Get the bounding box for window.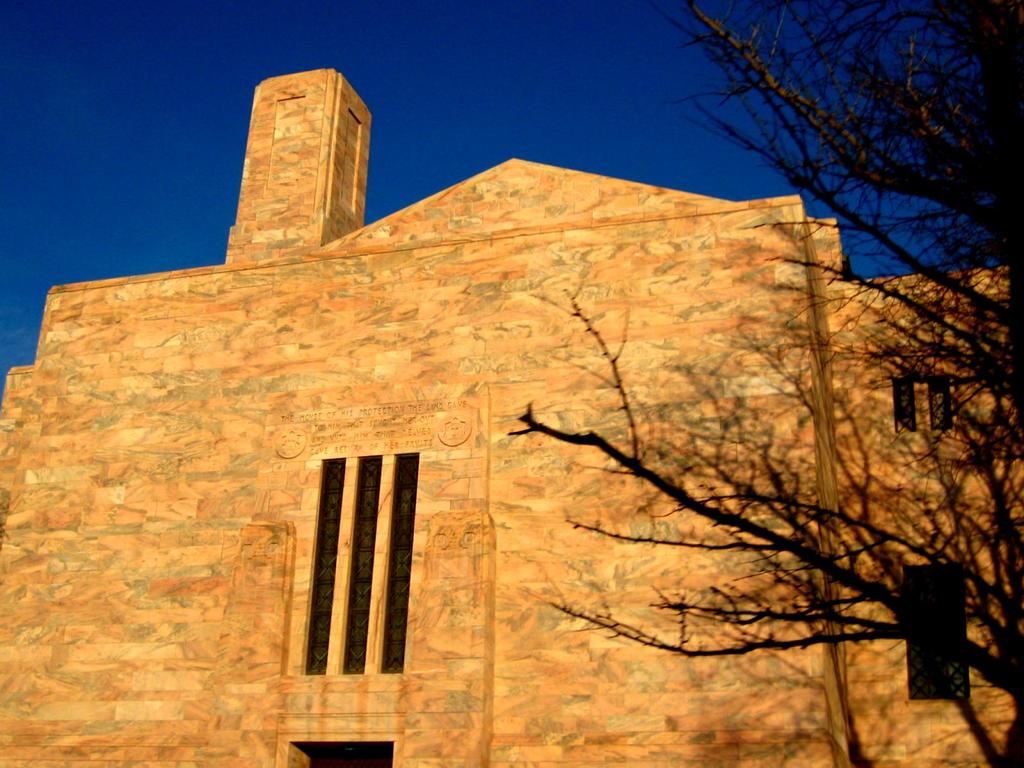
bbox(299, 451, 347, 678).
